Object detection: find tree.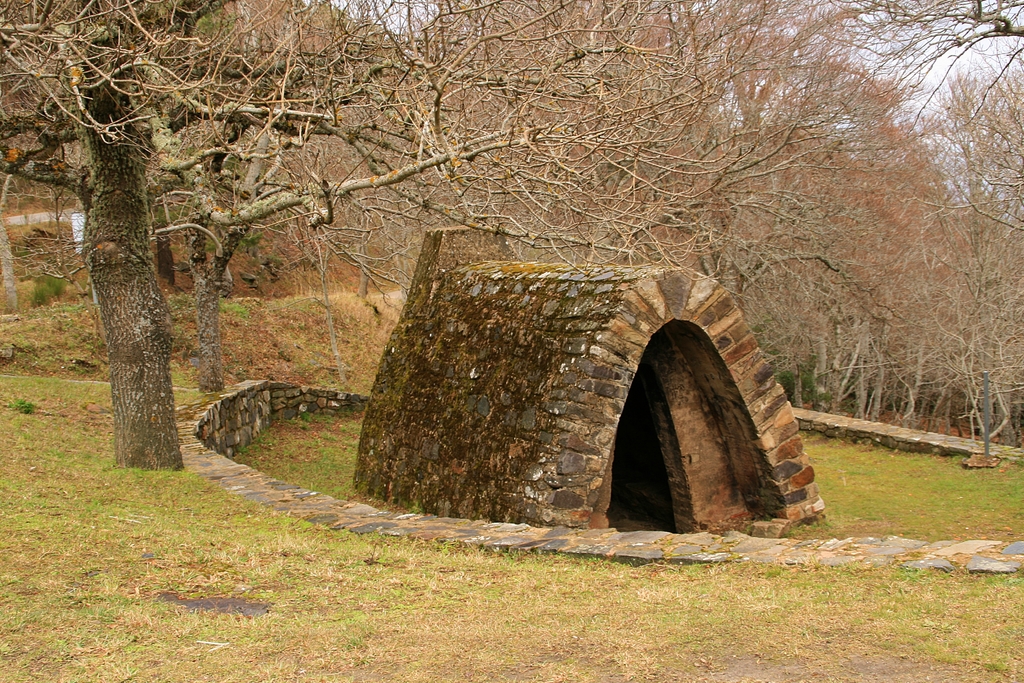
<box>920,54,1023,462</box>.
